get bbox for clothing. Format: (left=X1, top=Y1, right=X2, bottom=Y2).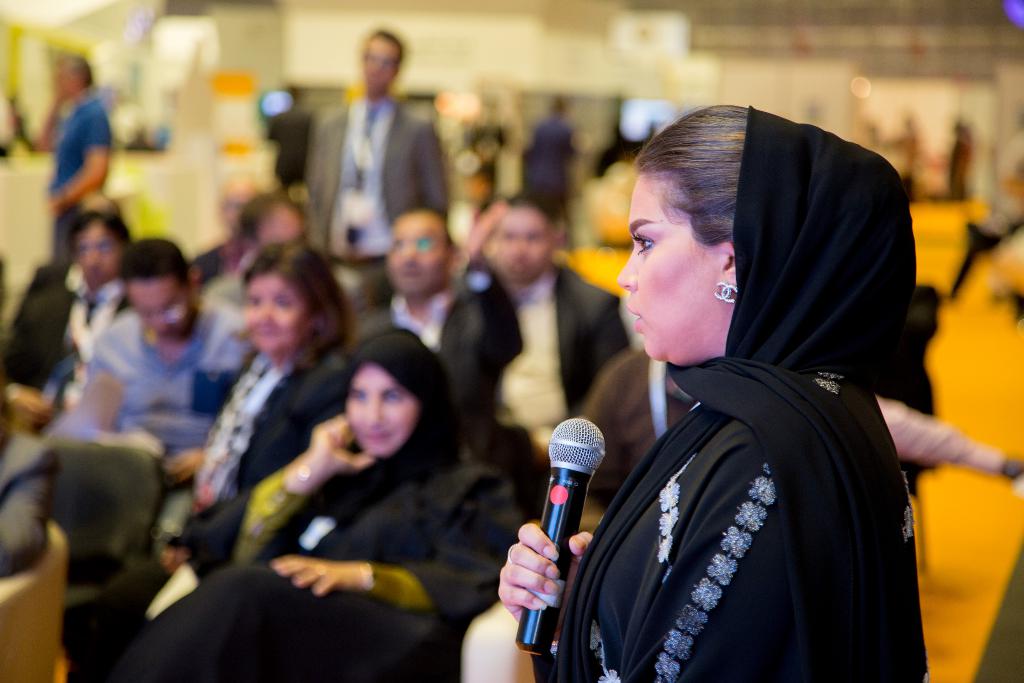
(left=520, top=120, right=571, bottom=210).
